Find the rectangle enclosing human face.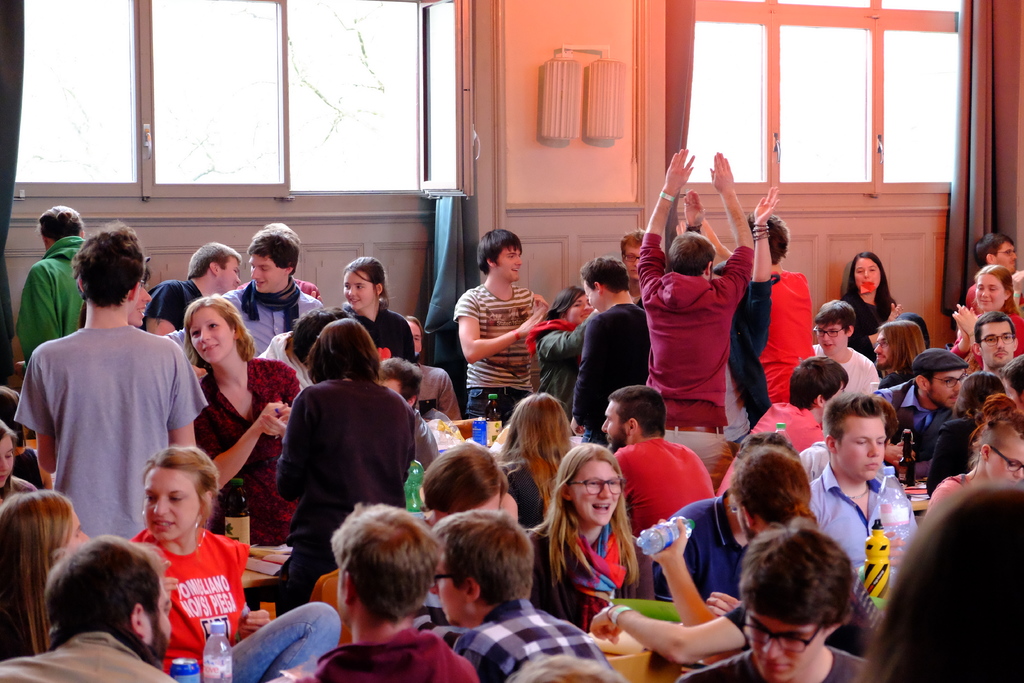
(142,465,202,544).
